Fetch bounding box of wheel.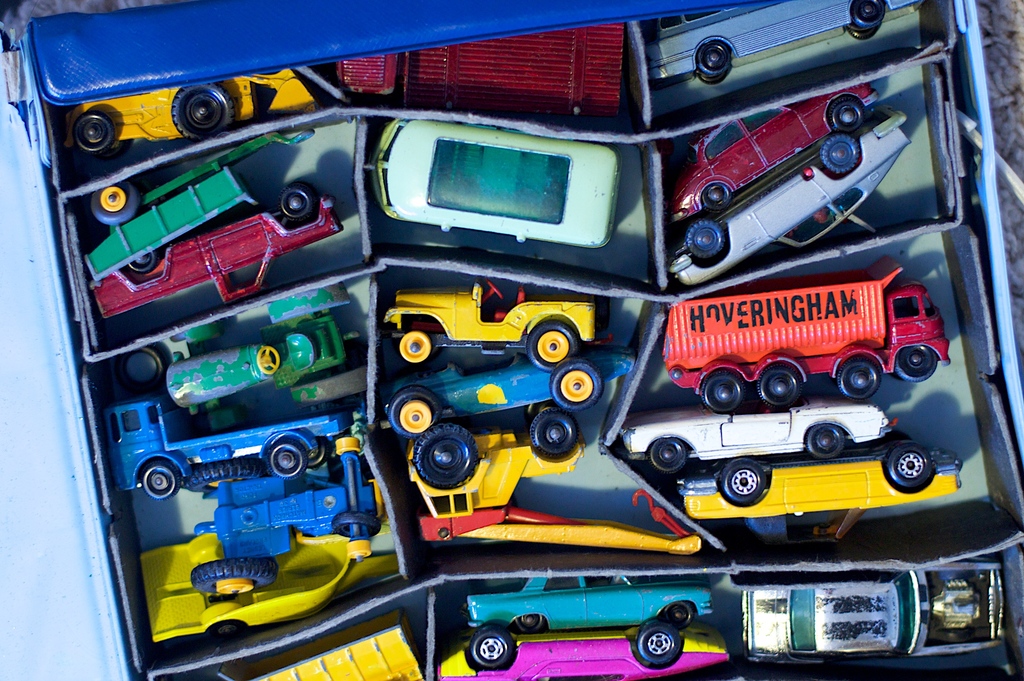
Bbox: (852,0,886,26).
